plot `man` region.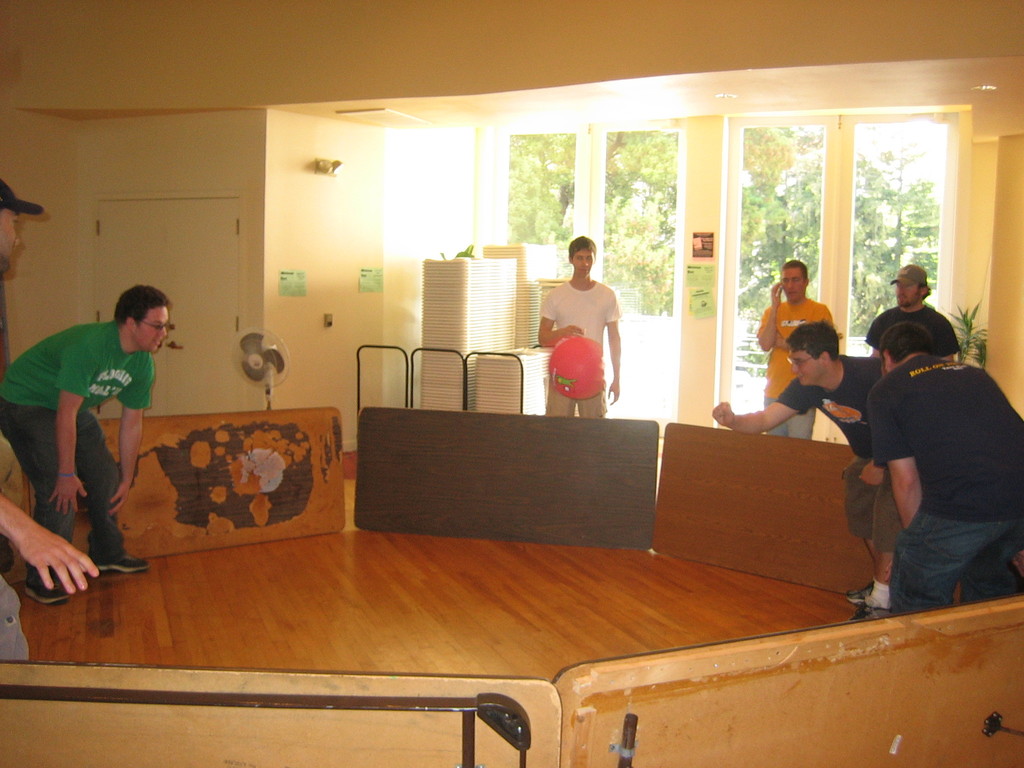
Plotted at pyautogui.locateOnScreen(538, 236, 619, 422).
